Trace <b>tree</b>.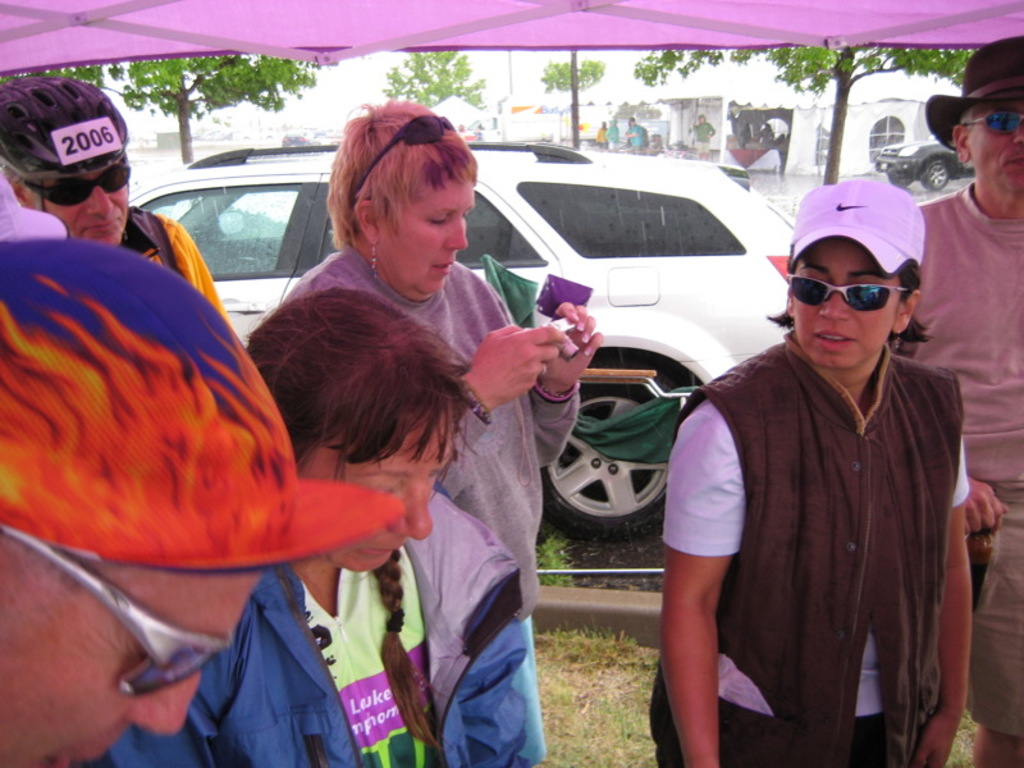
Traced to locate(381, 51, 485, 105).
